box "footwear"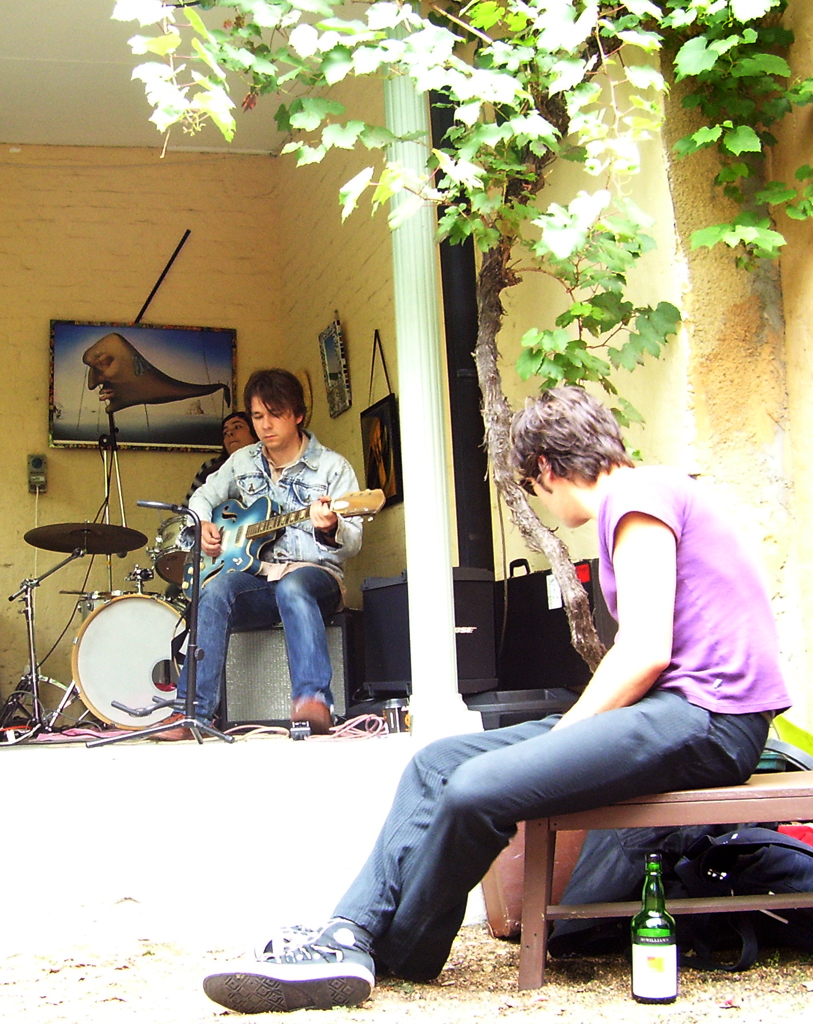
<region>286, 693, 334, 730</region>
